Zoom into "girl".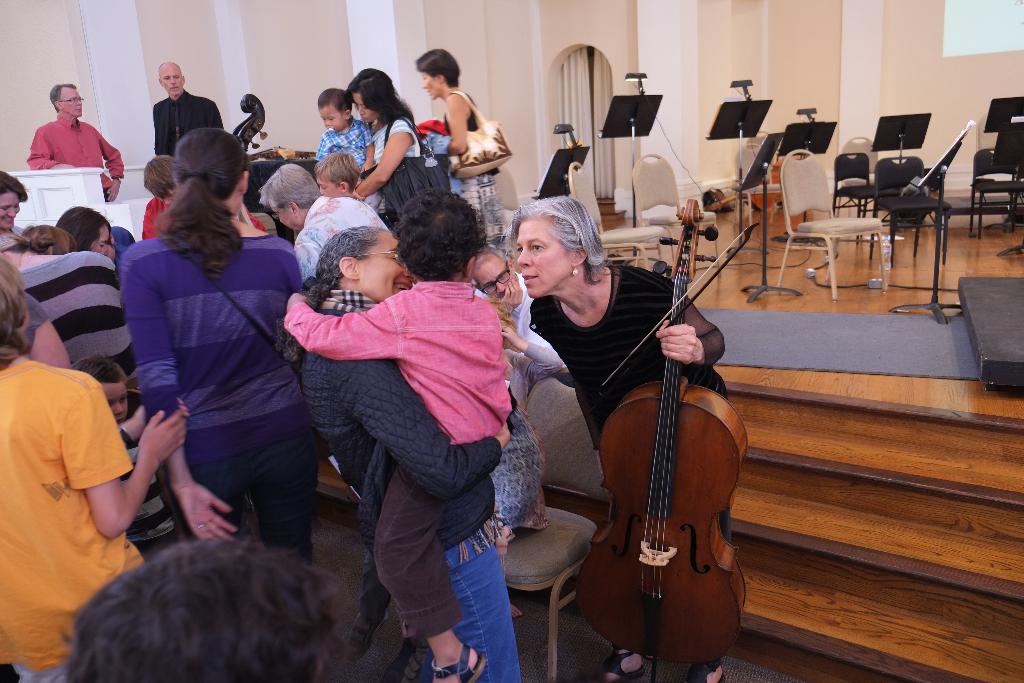
Zoom target: <box>64,207,113,257</box>.
